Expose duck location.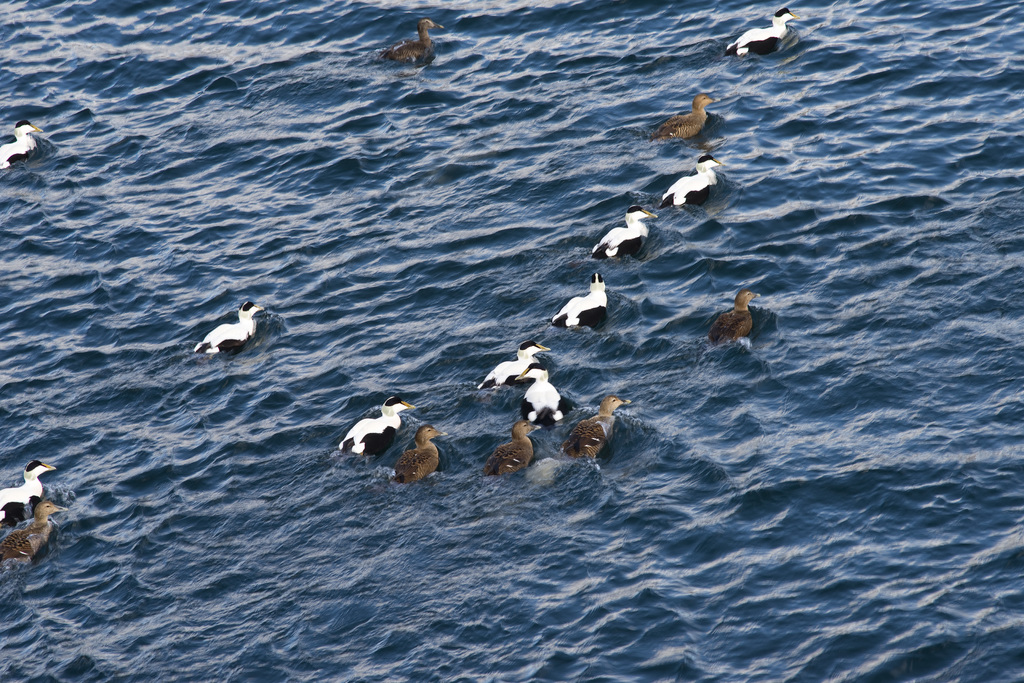
Exposed at detection(650, 88, 723, 136).
